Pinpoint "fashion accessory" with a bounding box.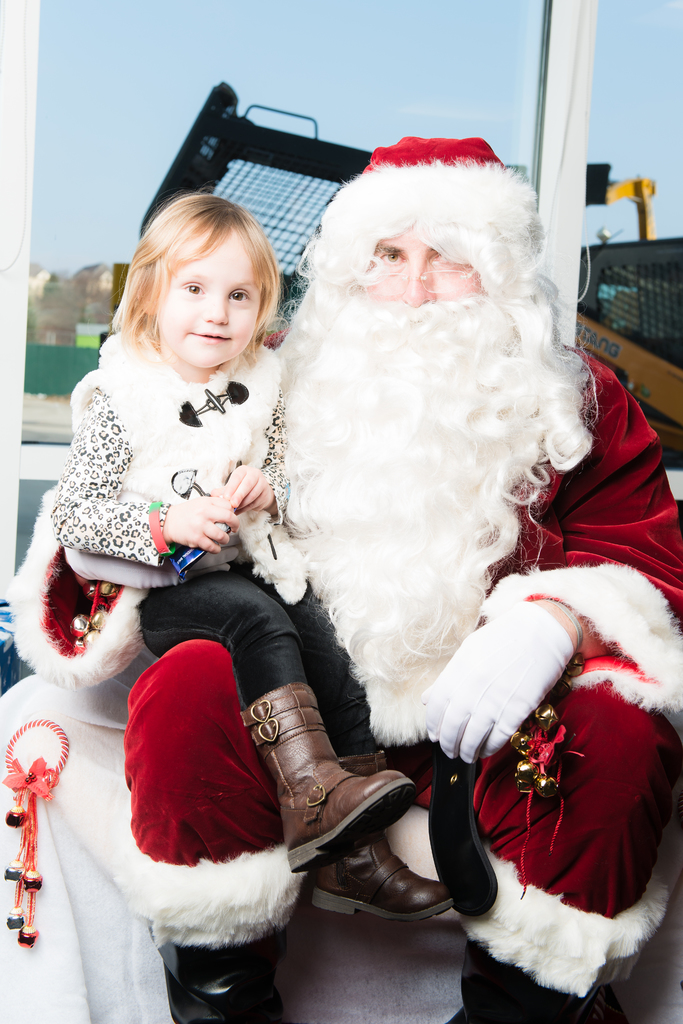
[309,744,456,915].
